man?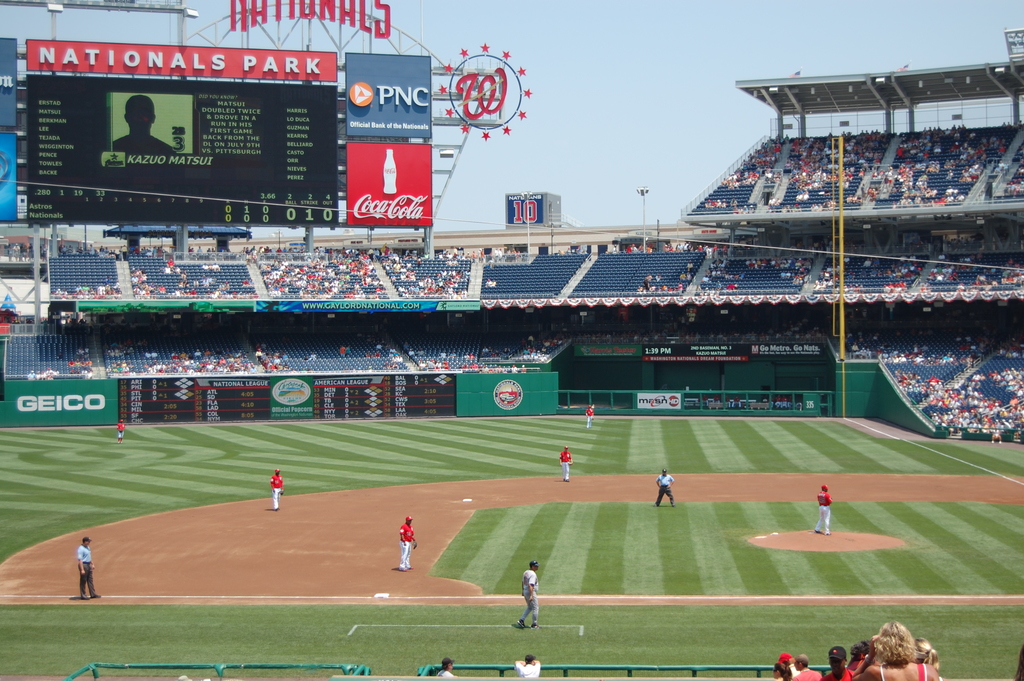
[left=816, top=483, right=833, bottom=538]
